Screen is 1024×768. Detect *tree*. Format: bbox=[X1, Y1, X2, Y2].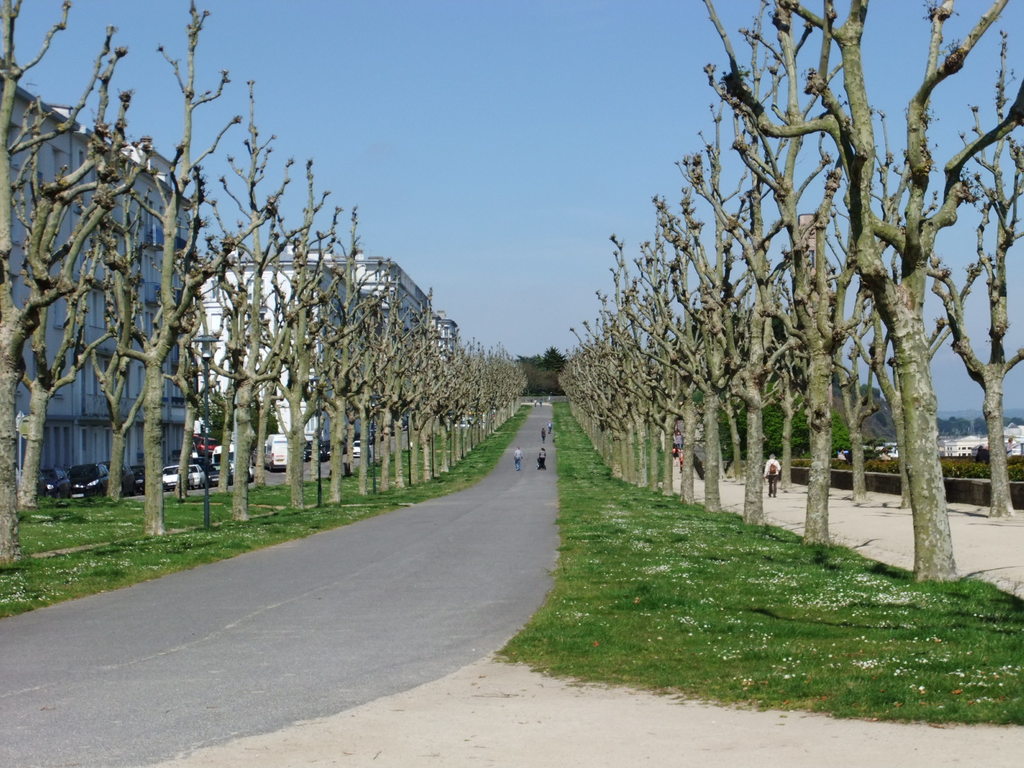
bbox=[233, 167, 352, 513].
